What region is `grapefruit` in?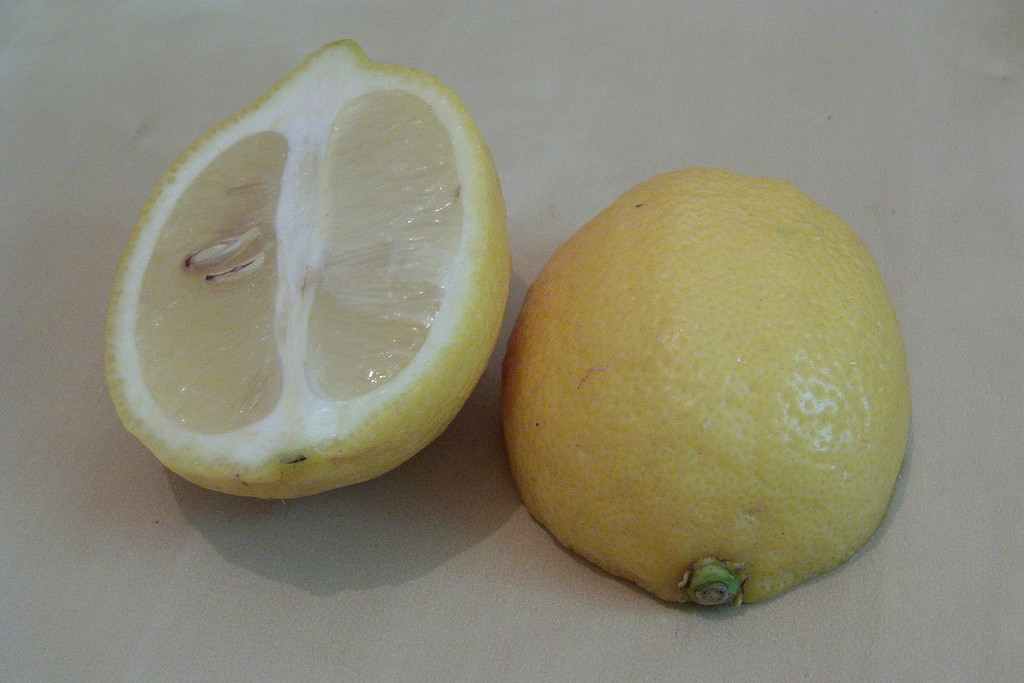
[x1=102, y1=35, x2=515, y2=498].
